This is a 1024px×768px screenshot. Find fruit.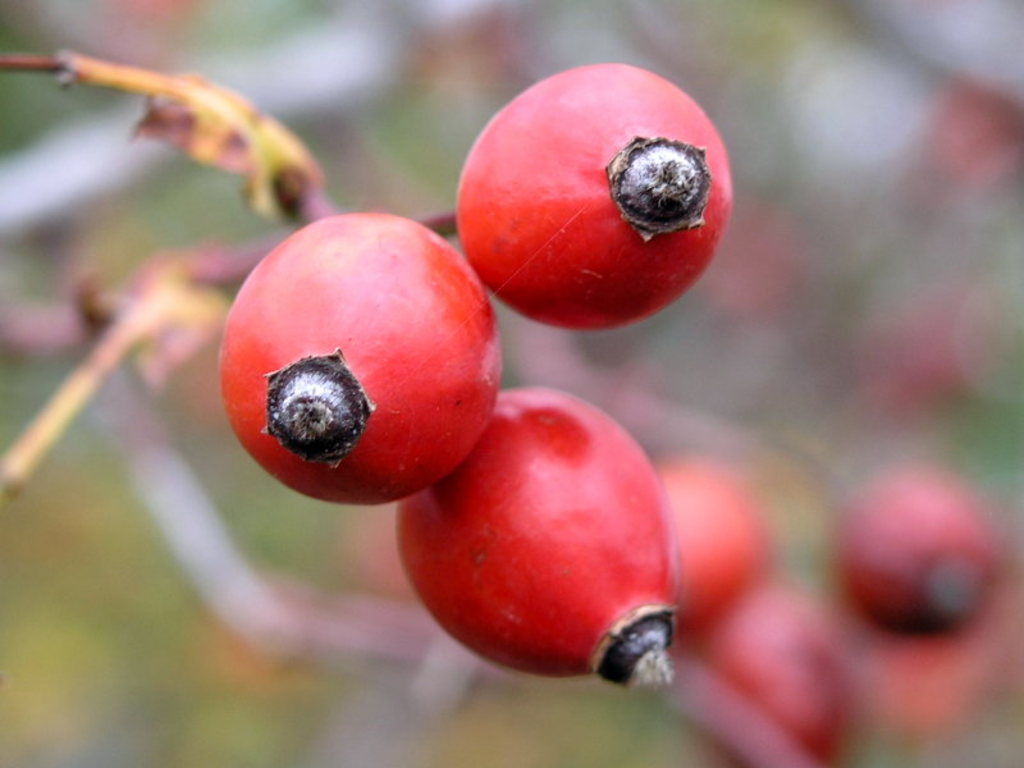
Bounding box: box(460, 58, 739, 334).
